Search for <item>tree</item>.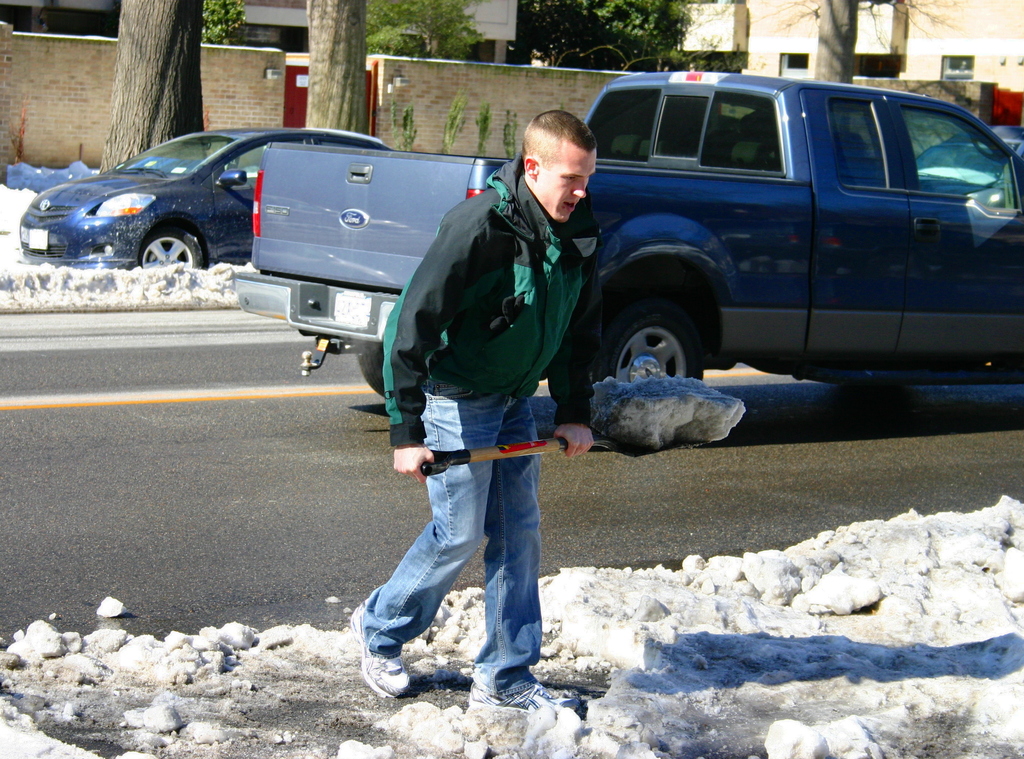
Found at box(89, 3, 207, 178).
